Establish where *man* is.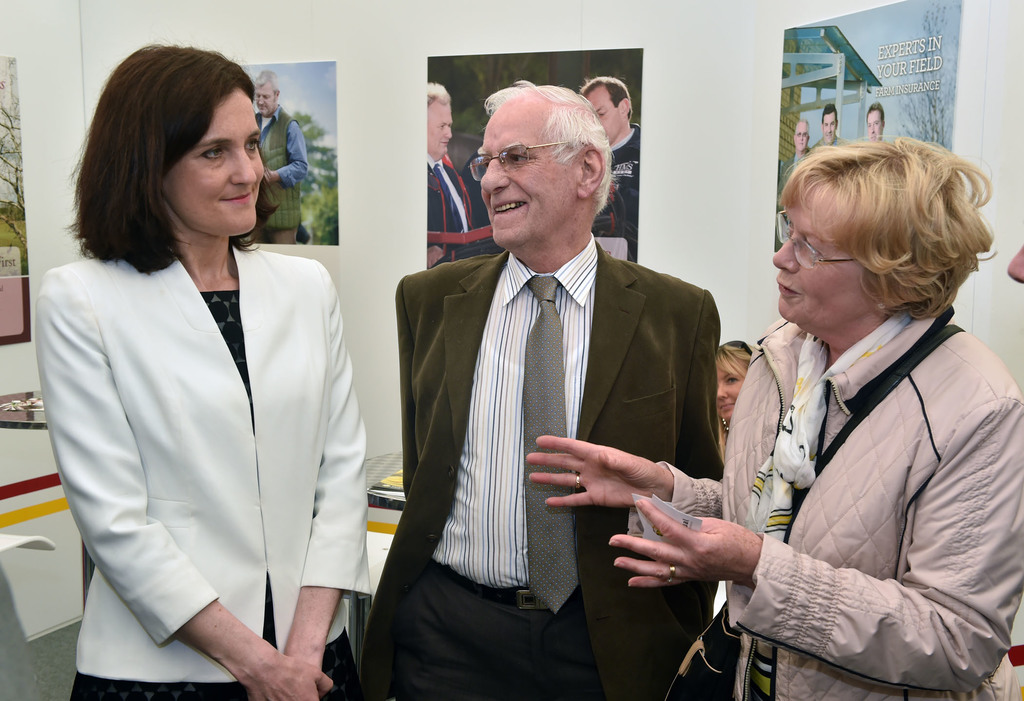
Established at (x1=862, y1=99, x2=886, y2=141).
